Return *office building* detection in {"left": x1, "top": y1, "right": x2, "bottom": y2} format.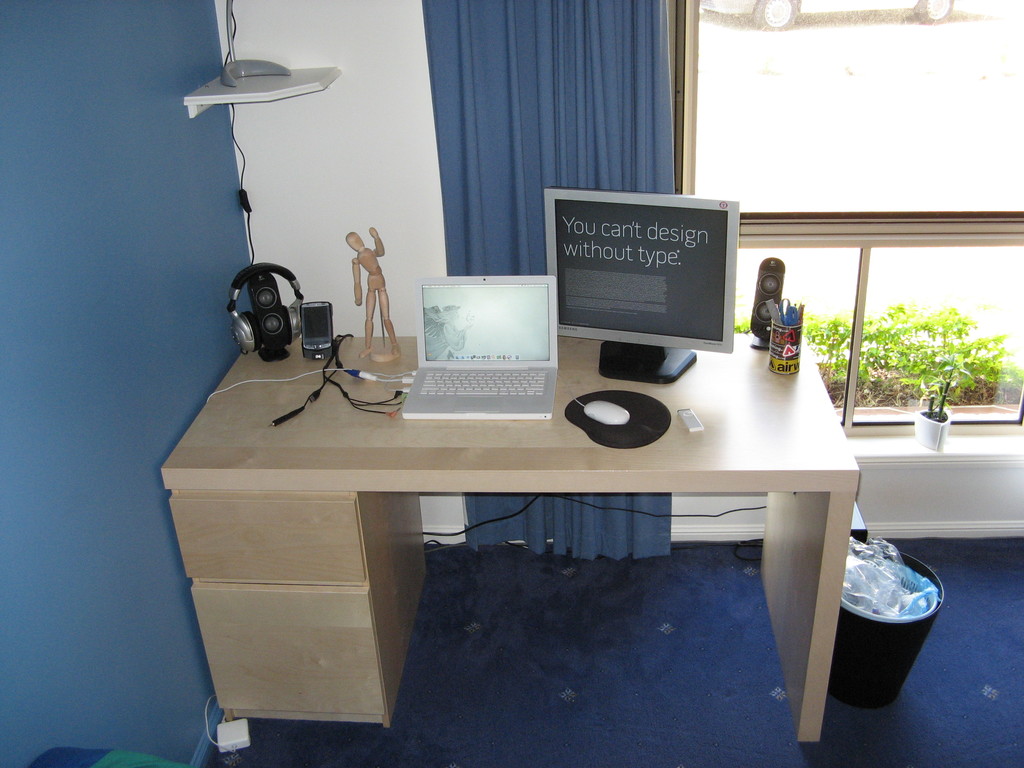
{"left": 45, "top": 19, "right": 1023, "bottom": 767}.
